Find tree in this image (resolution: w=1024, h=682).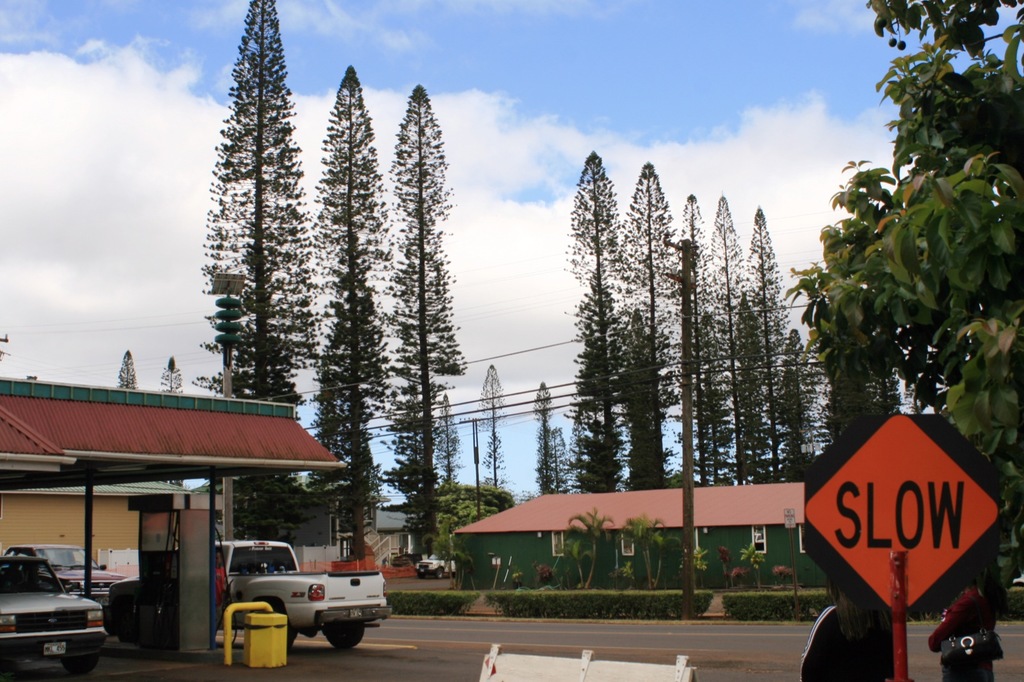
{"x1": 471, "y1": 361, "x2": 508, "y2": 489}.
